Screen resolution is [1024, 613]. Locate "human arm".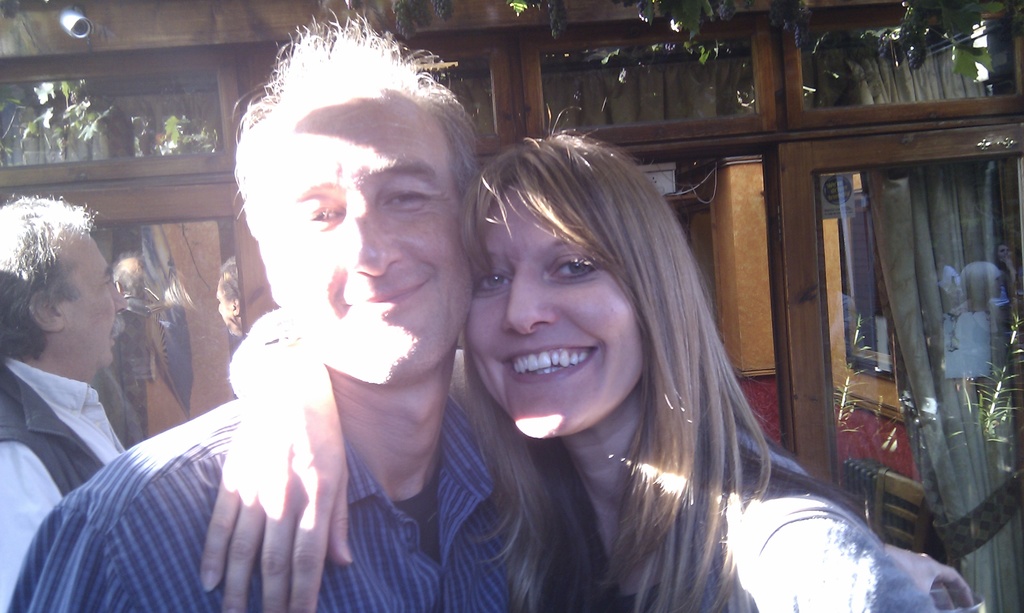
x1=884 y1=532 x2=978 y2=612.
